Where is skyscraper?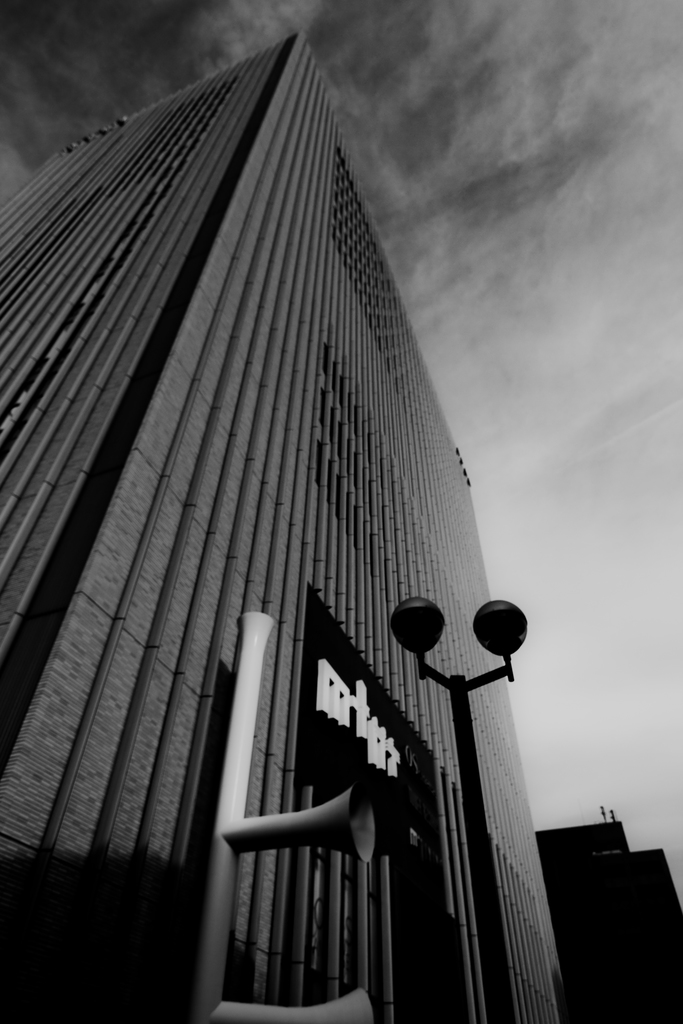
(0,0,582,1023).
